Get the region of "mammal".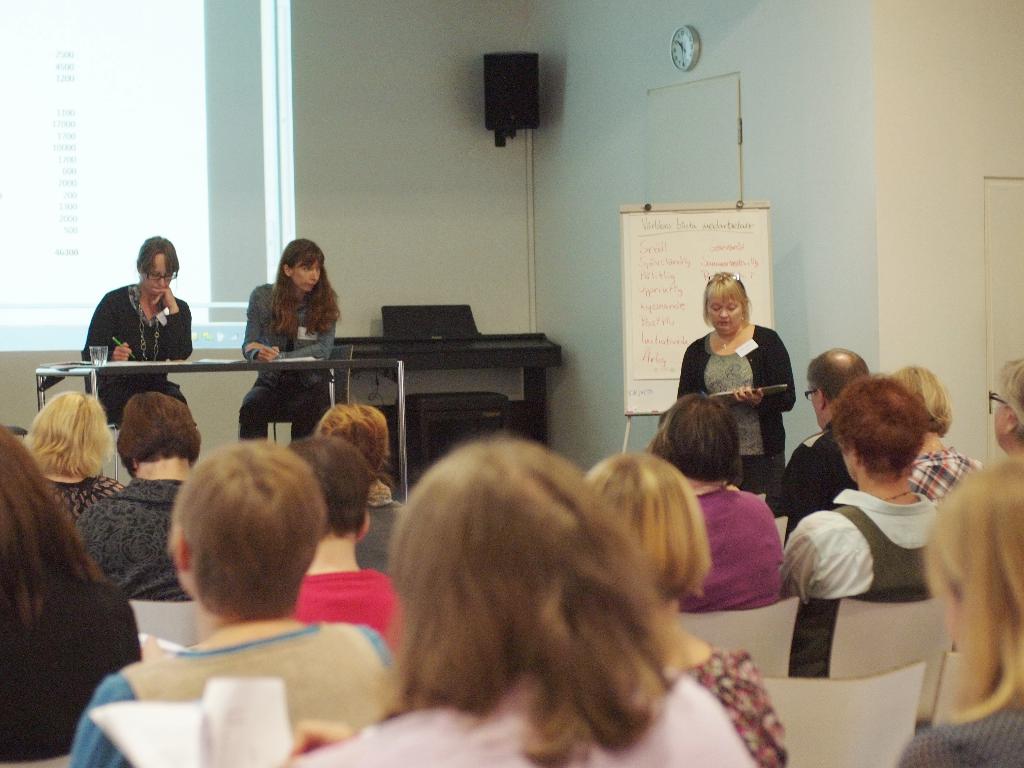
<region>875, 364, 984, 511</region>.
